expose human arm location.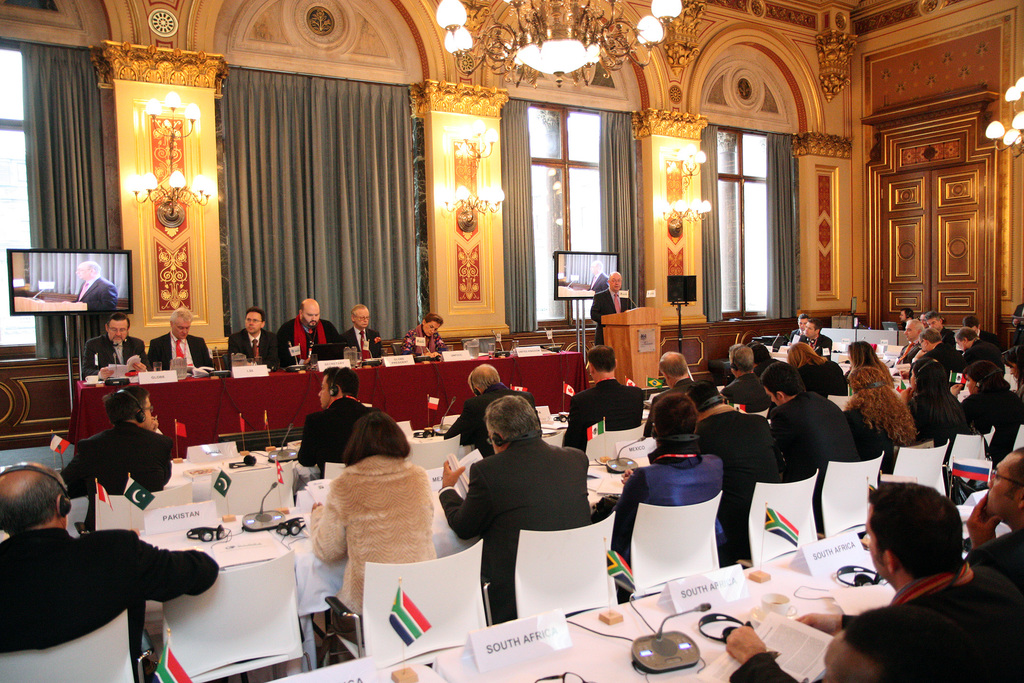
Exposed at <bbox>118, 524, 216, 608</bbox>.
